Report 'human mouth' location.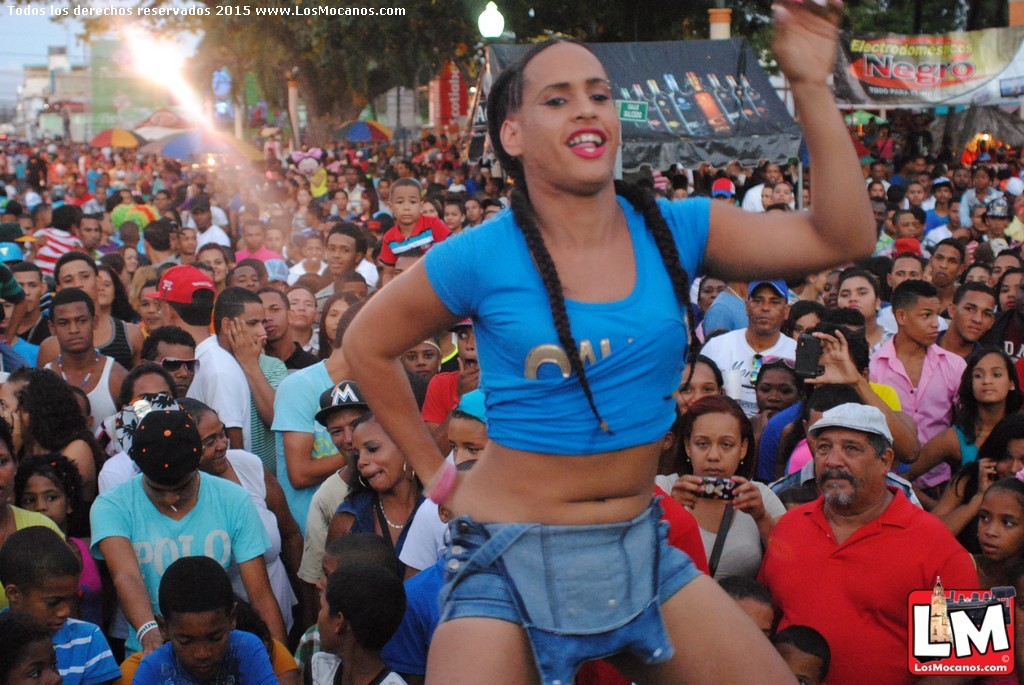
Report: bbox=(849, 302, 864, 310).
